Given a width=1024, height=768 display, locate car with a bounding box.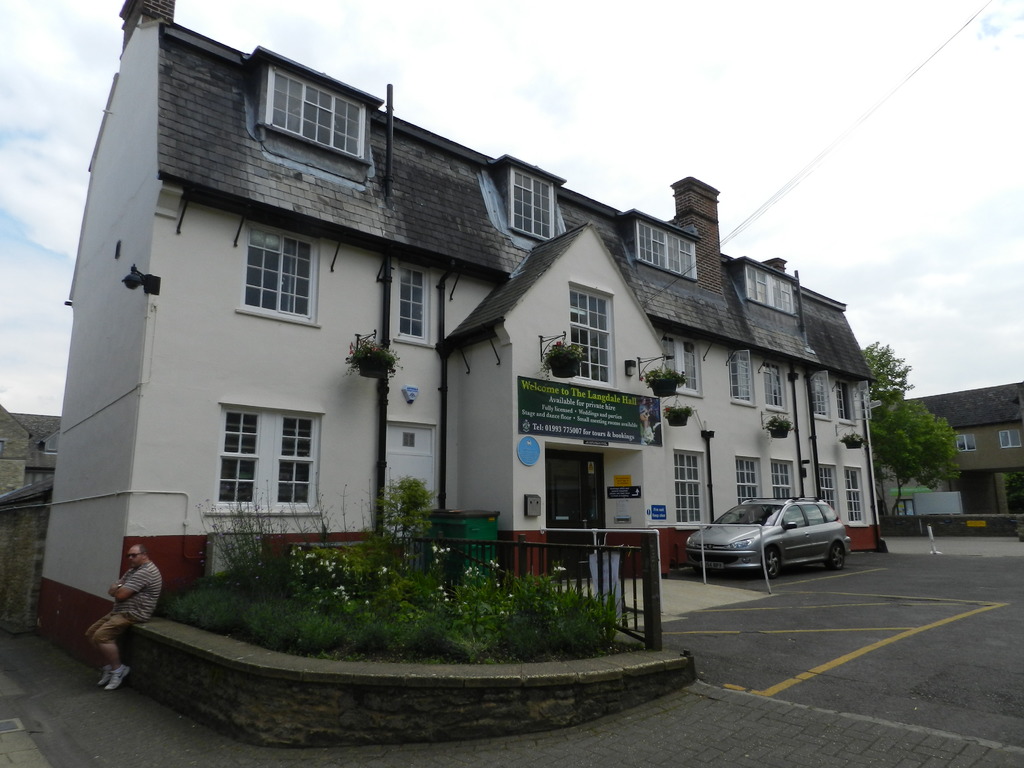
Located: pyautogui.locateOnScreen(681, 498, 863, 587).
